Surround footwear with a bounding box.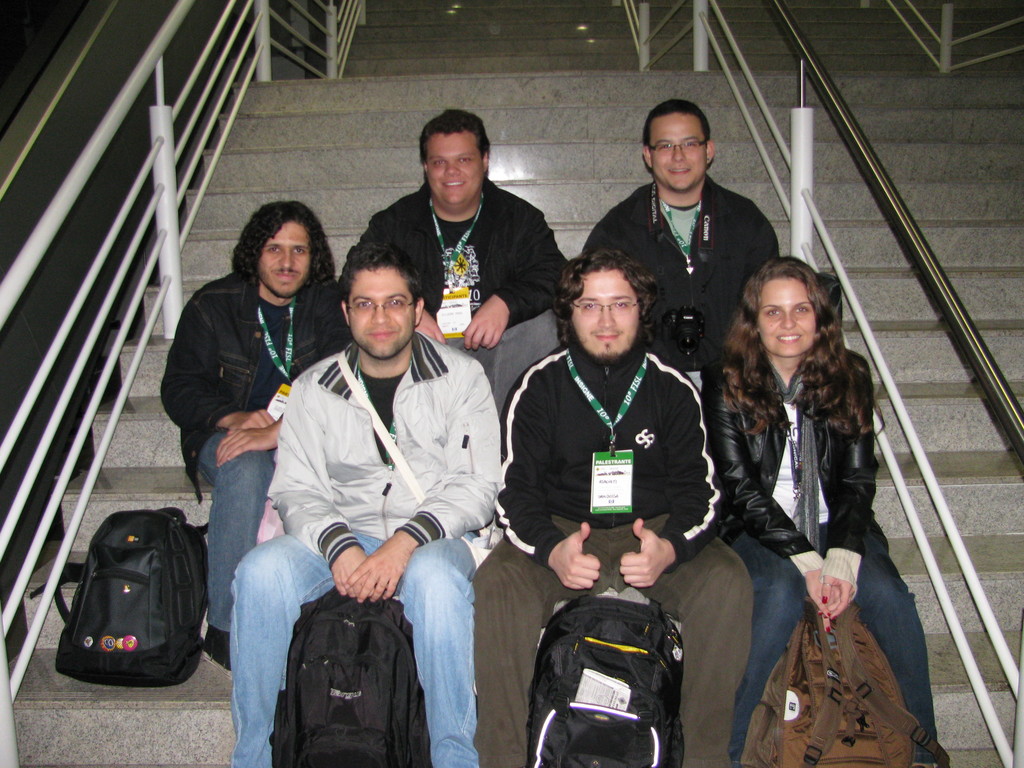
x1=203, y1=625, x2=234, y2=678.
